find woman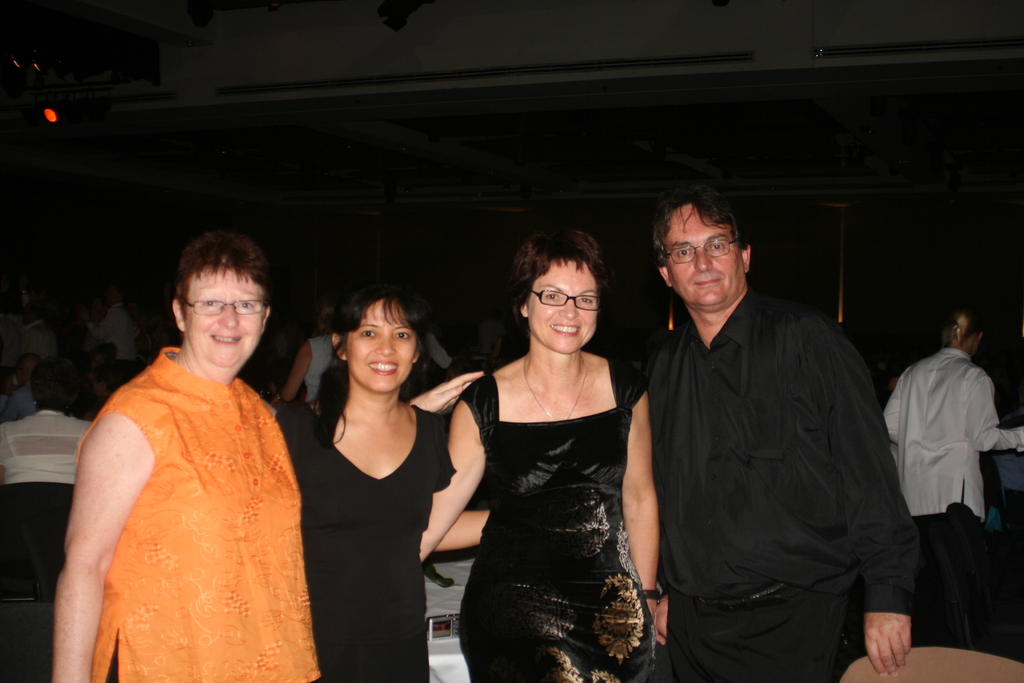
(273, 277, 492, 682)
